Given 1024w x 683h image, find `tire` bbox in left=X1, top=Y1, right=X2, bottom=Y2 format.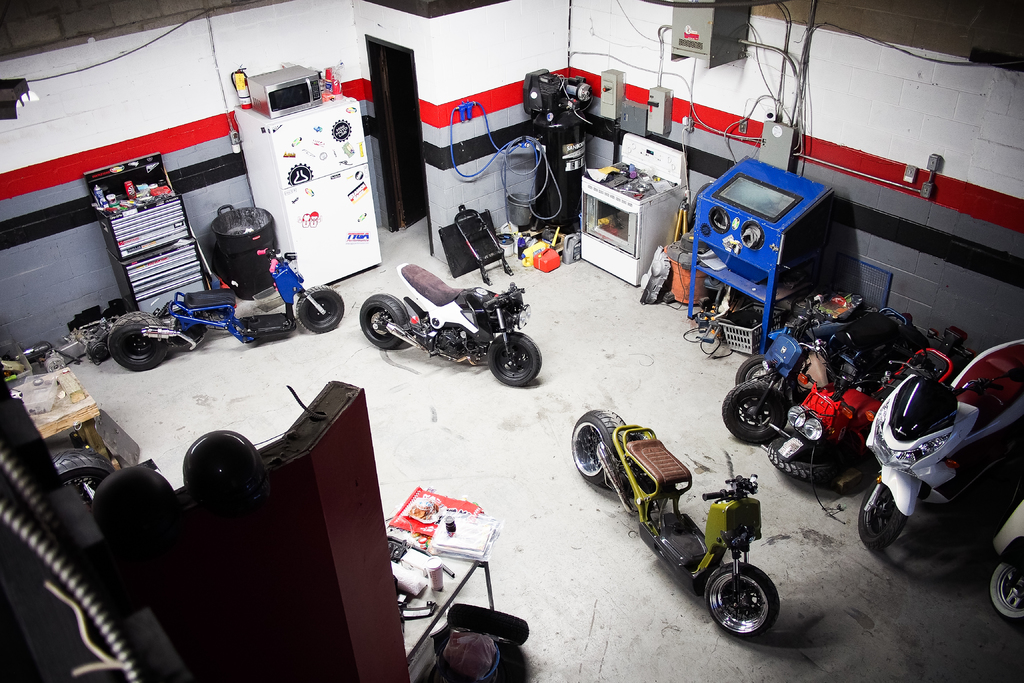
left=721, top=381, right=787, bottom=443.
